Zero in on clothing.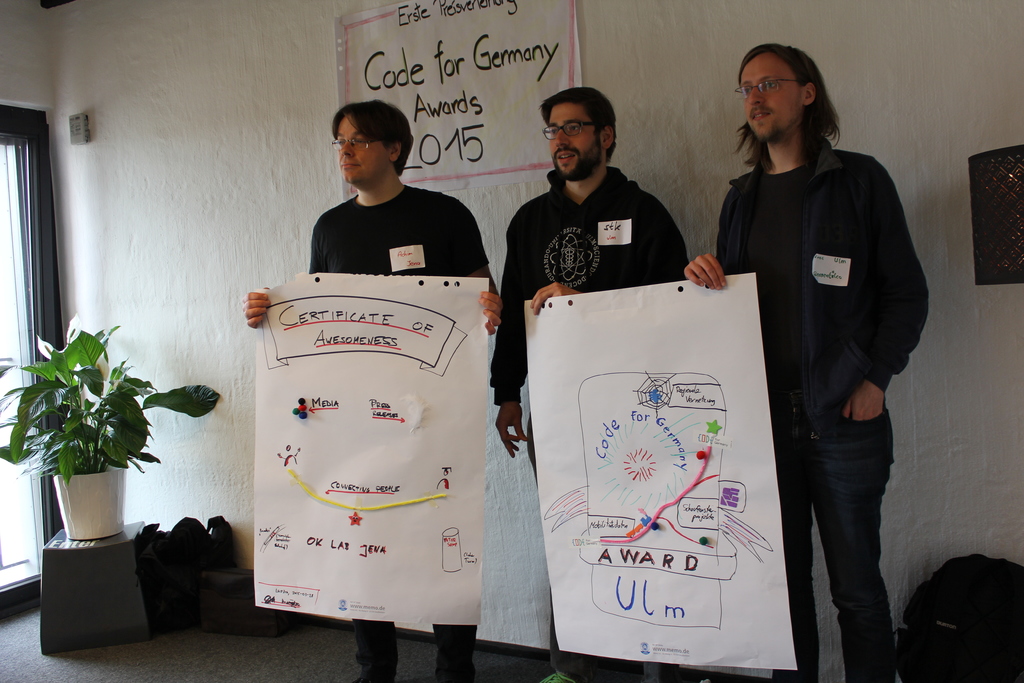
Zeroed in: box(666, 79, 911, 639).
